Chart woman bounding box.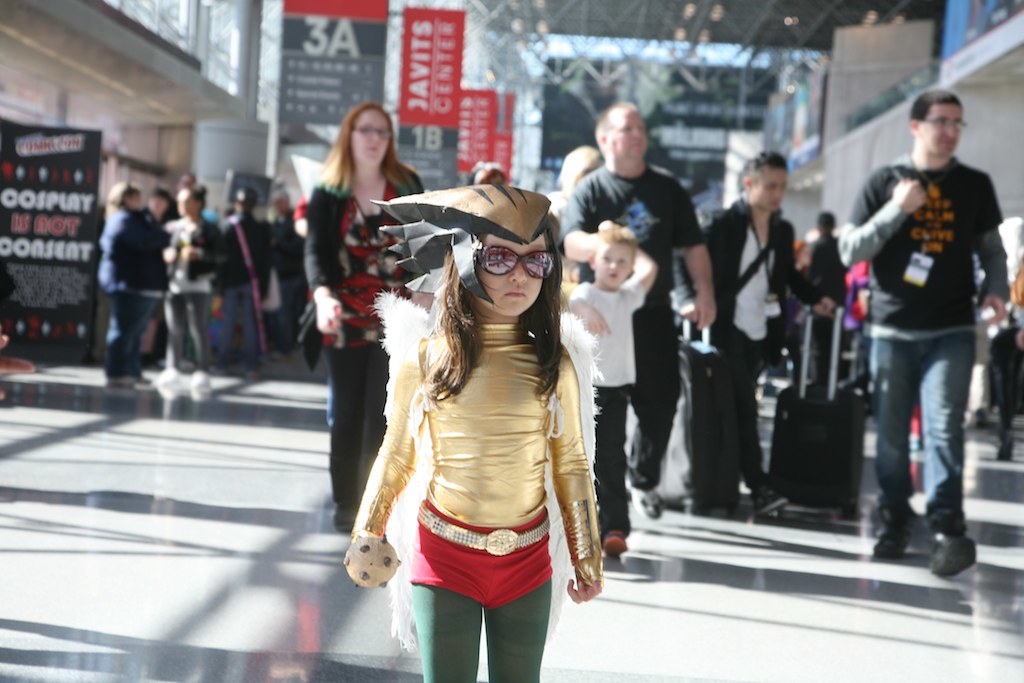
Charted: <region>302, 103, 426, 538</region>.
